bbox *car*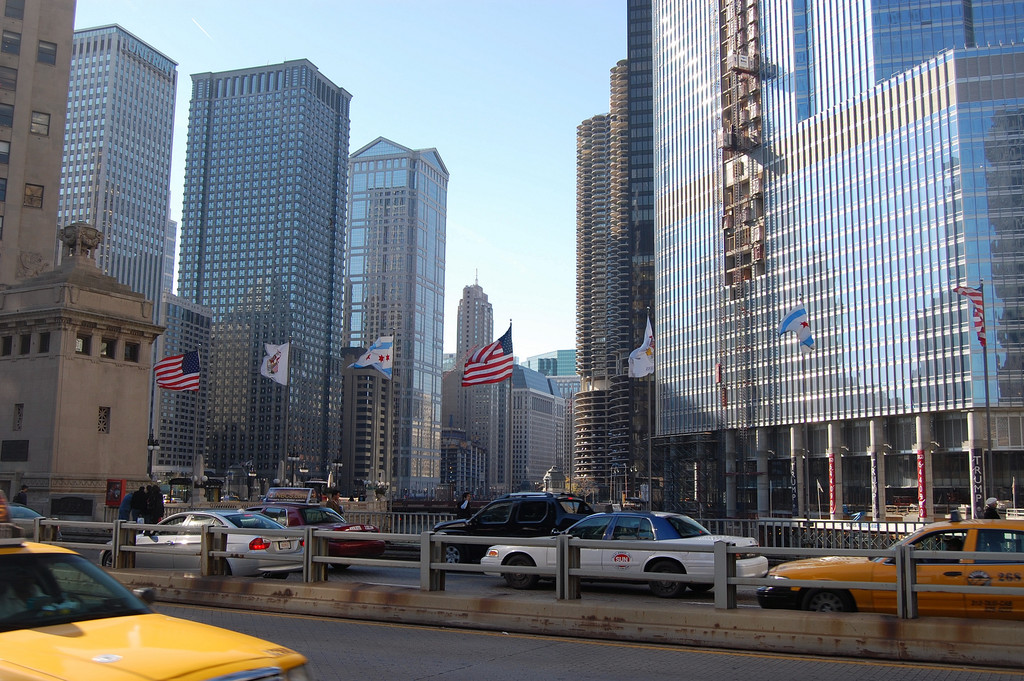
<bbox>431, 490, 596, 573</bbox>
